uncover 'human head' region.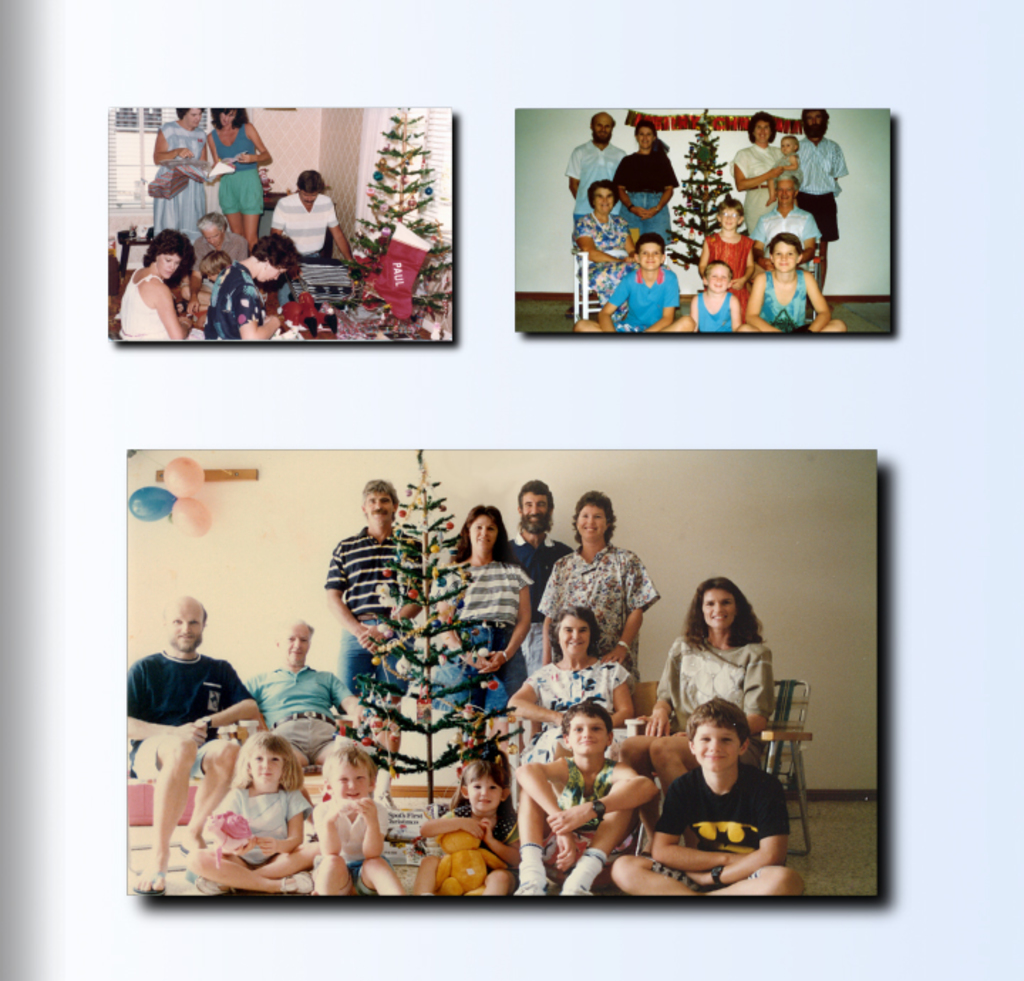
Uncovered: l=556, t=702, r=617, b=752.
